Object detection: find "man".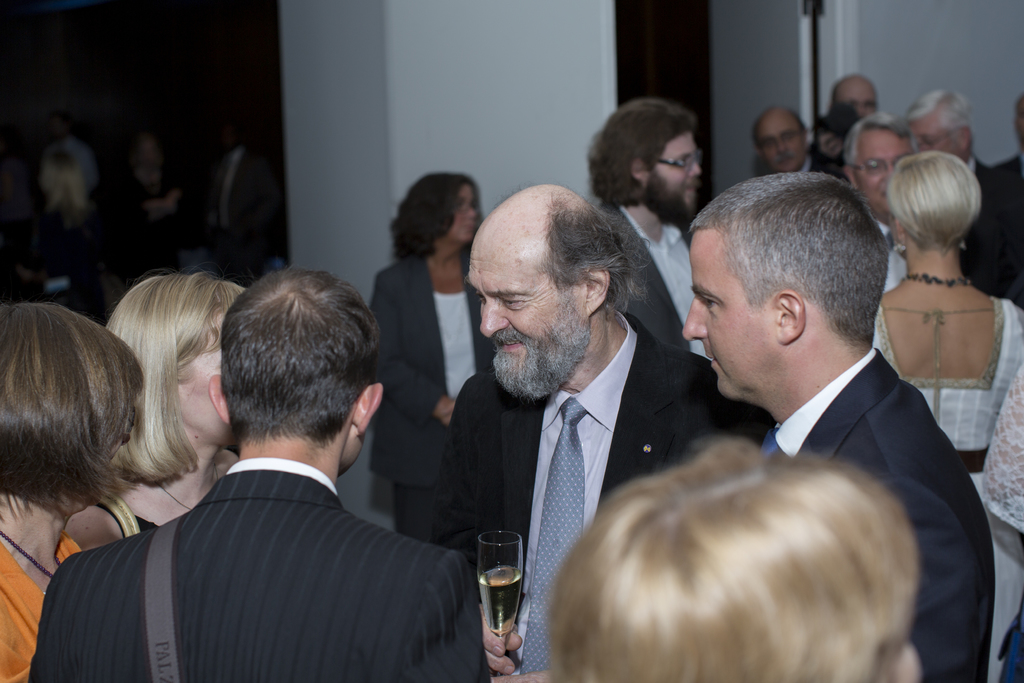
rect(896, 90, 1023, 304).
